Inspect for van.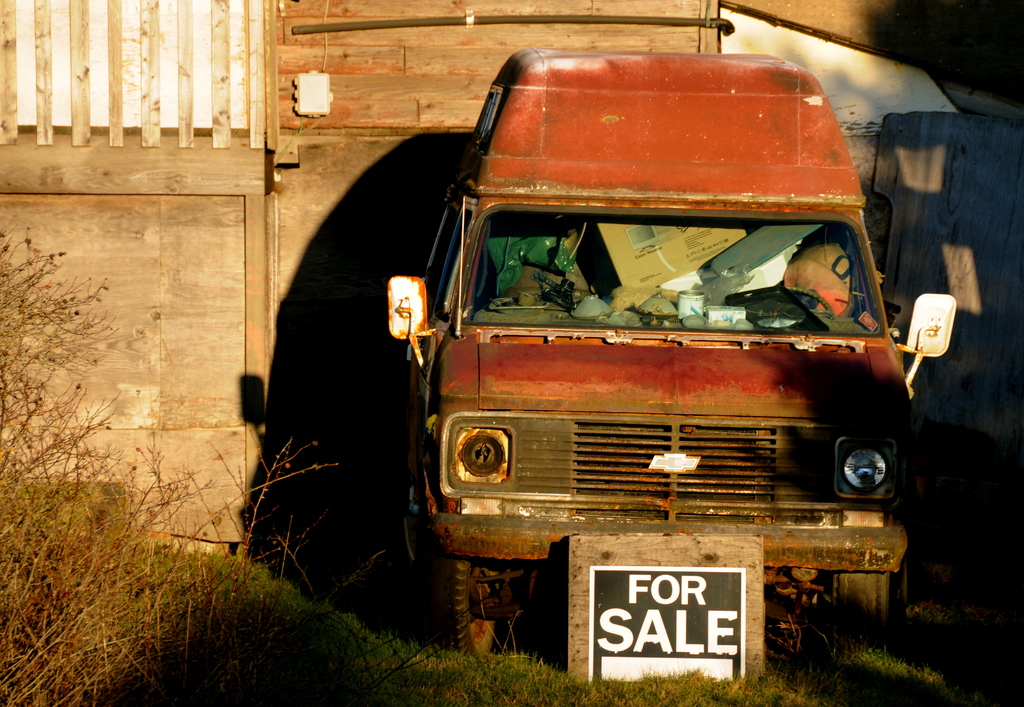
Inspection: {"left": 385, "top": 51, "right": 957, "bottom": 660}.
